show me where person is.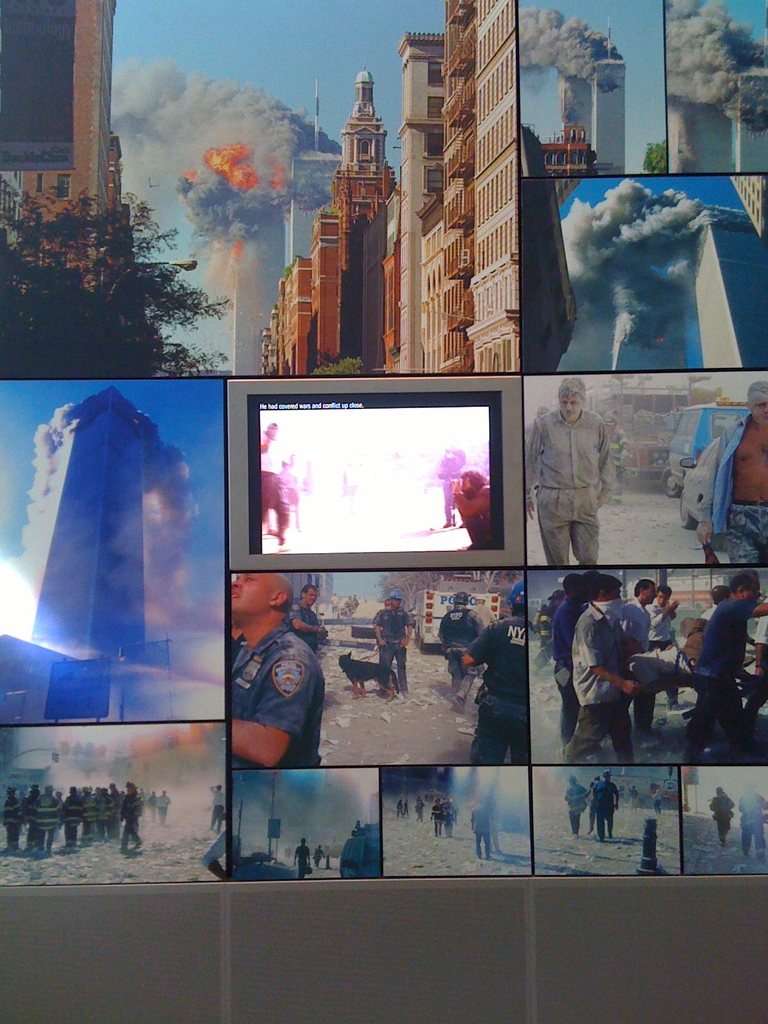
person is at BBox(226, 571, 327, 764).
